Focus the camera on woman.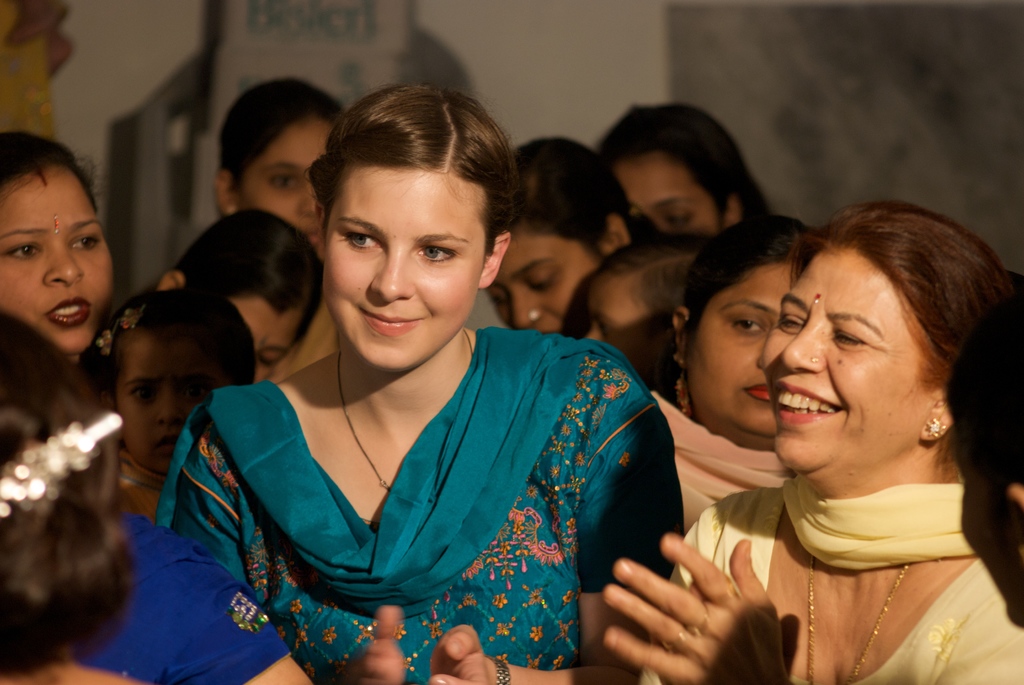
Focus region: pyautogui.locateOnScreen(0, 126, 111, 368).
